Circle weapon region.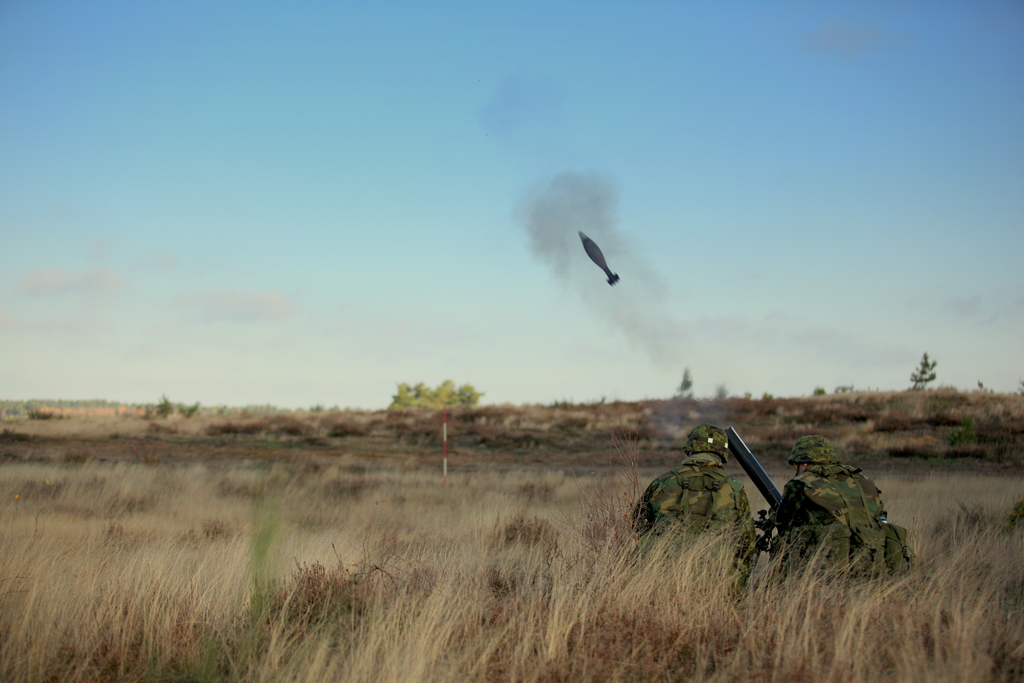
Region: rect(723, 422, 810, 560).
